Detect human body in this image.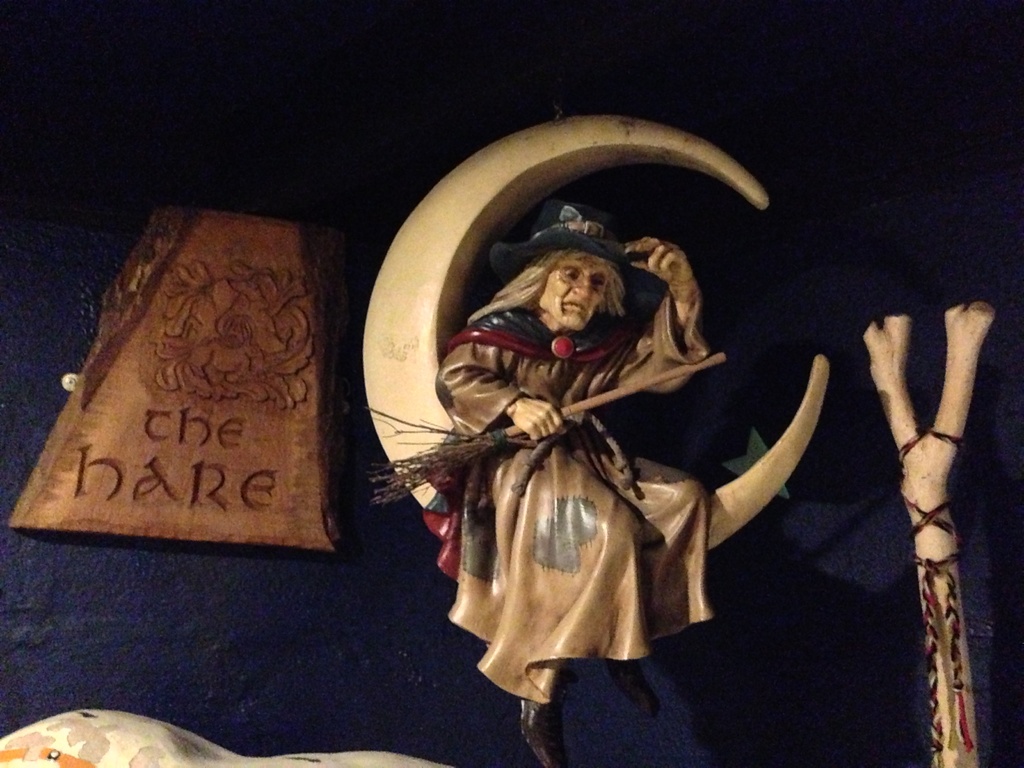
Detection: detection(433, 204, 714, 764).
